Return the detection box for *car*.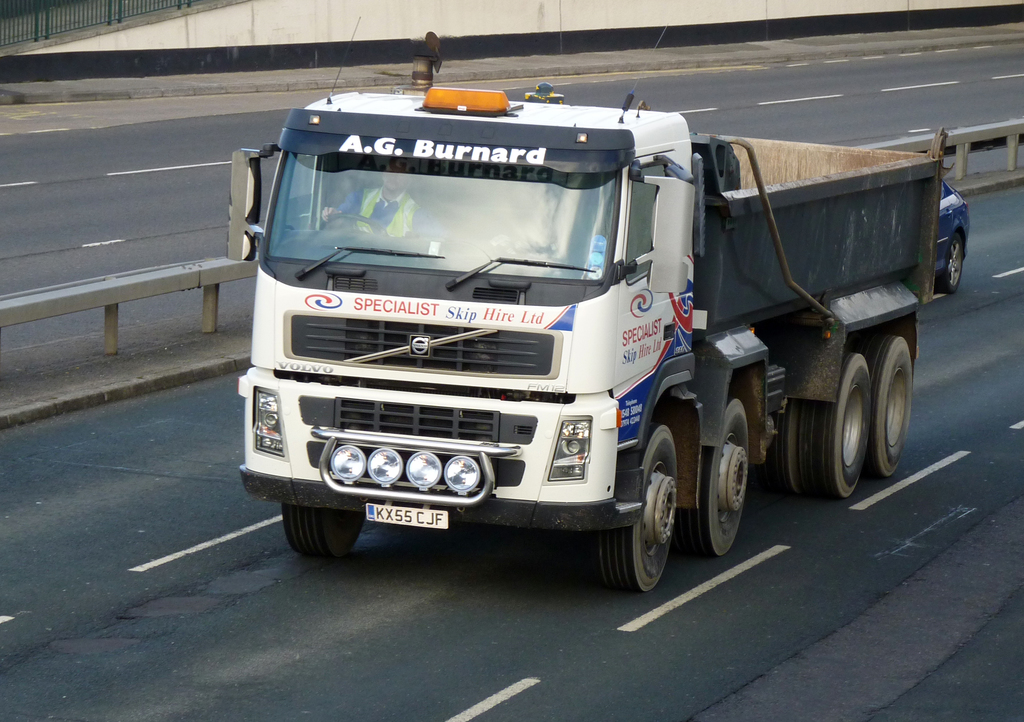
938/175/961/284.
